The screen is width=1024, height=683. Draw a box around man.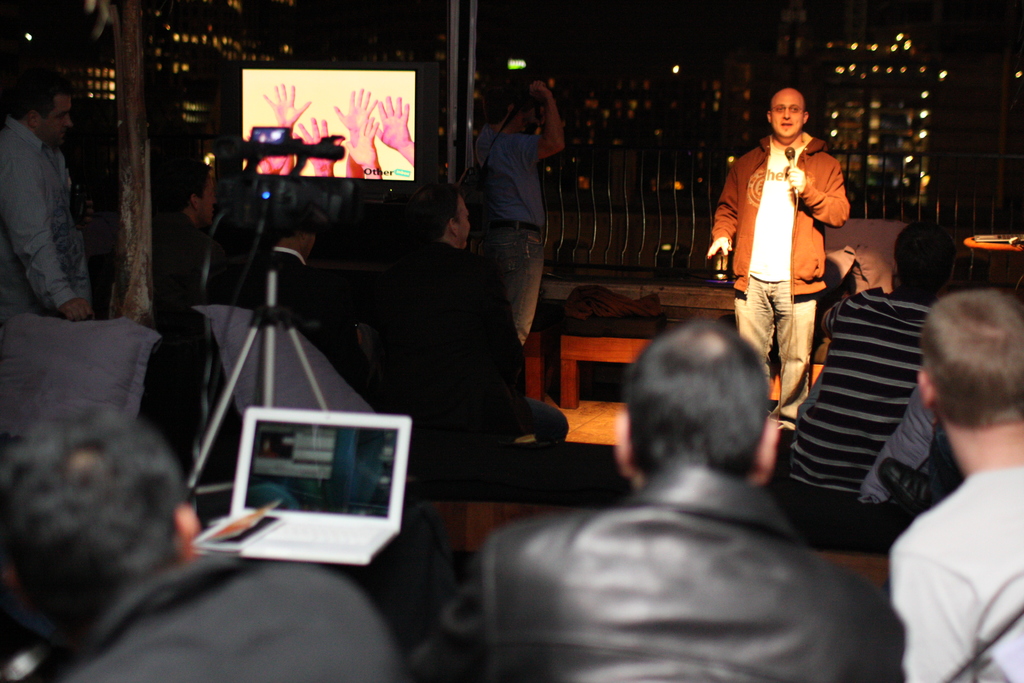
475:82:564:345.
